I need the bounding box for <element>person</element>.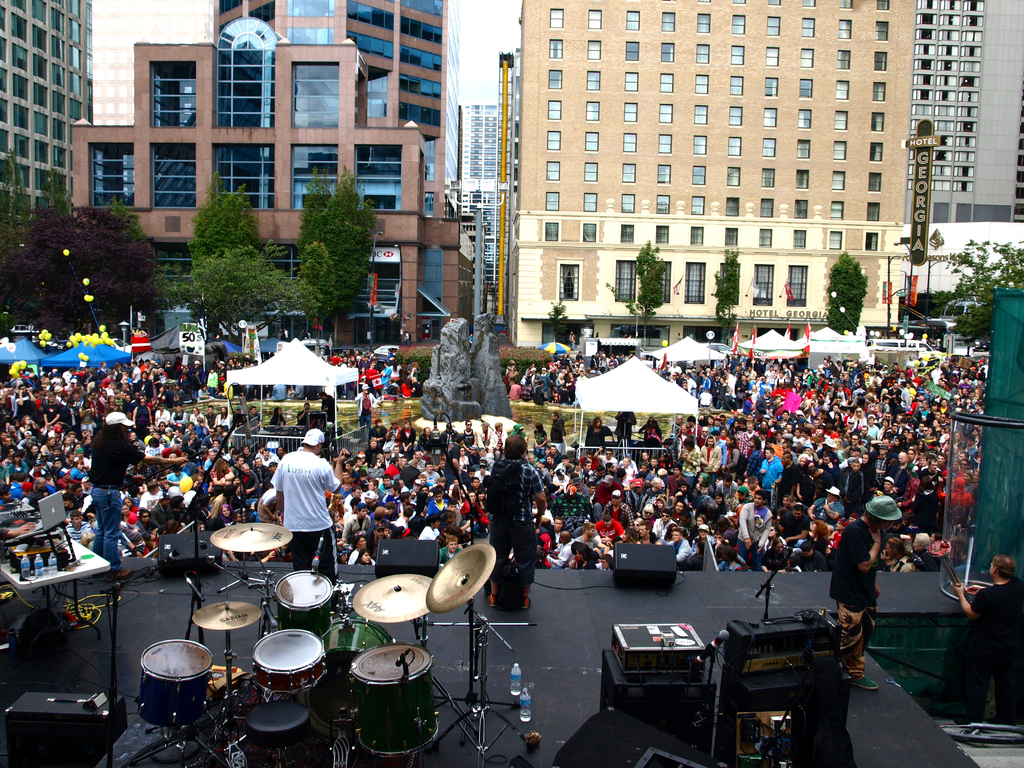
Here it is: detection(487, 426, 549, 614).
